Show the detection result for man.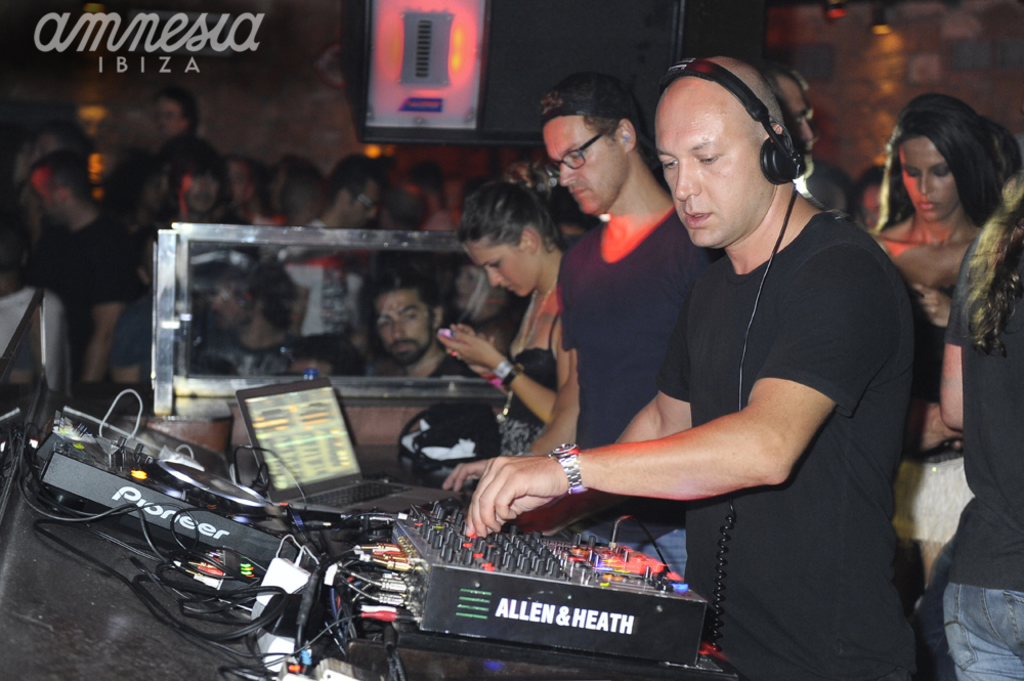
(x1=370, y1=275, x2=475, y2=387).
